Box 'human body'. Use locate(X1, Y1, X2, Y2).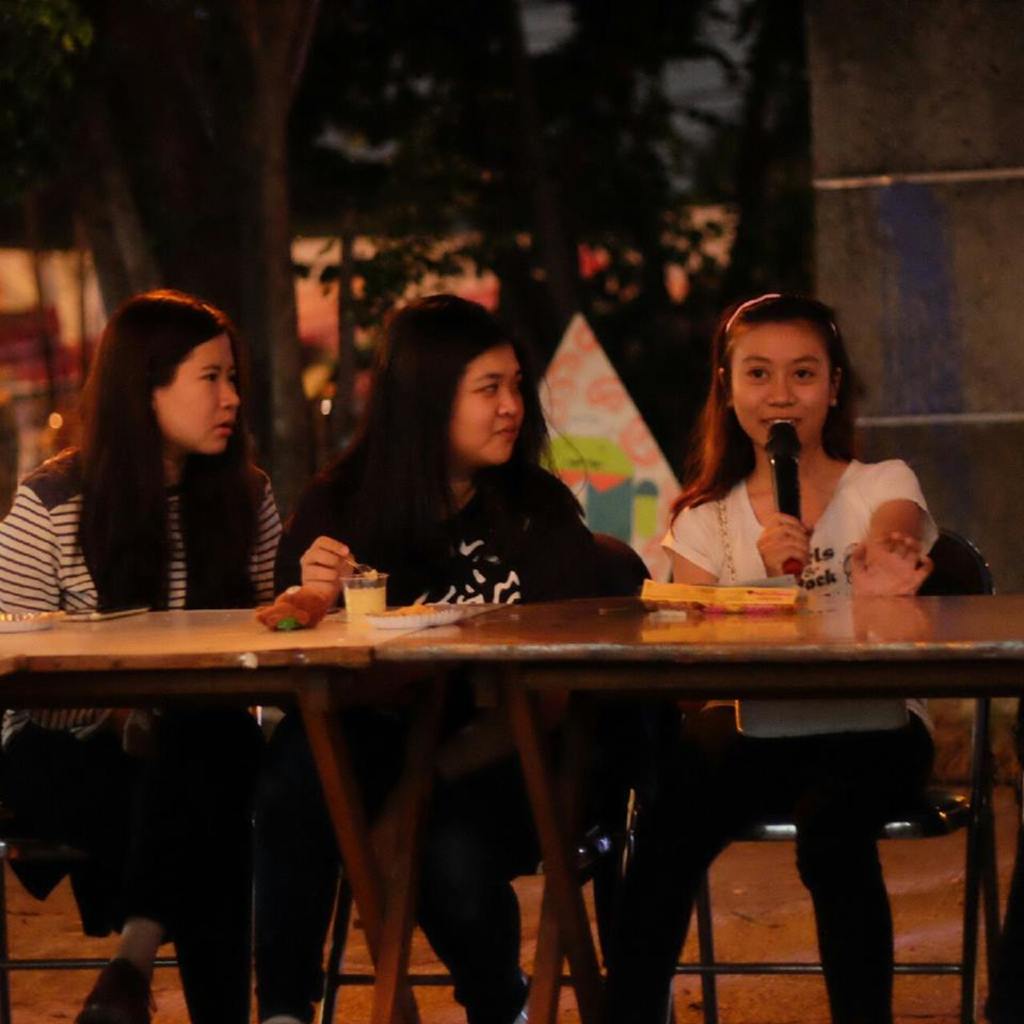
locate(42, 276, 343, 899).
